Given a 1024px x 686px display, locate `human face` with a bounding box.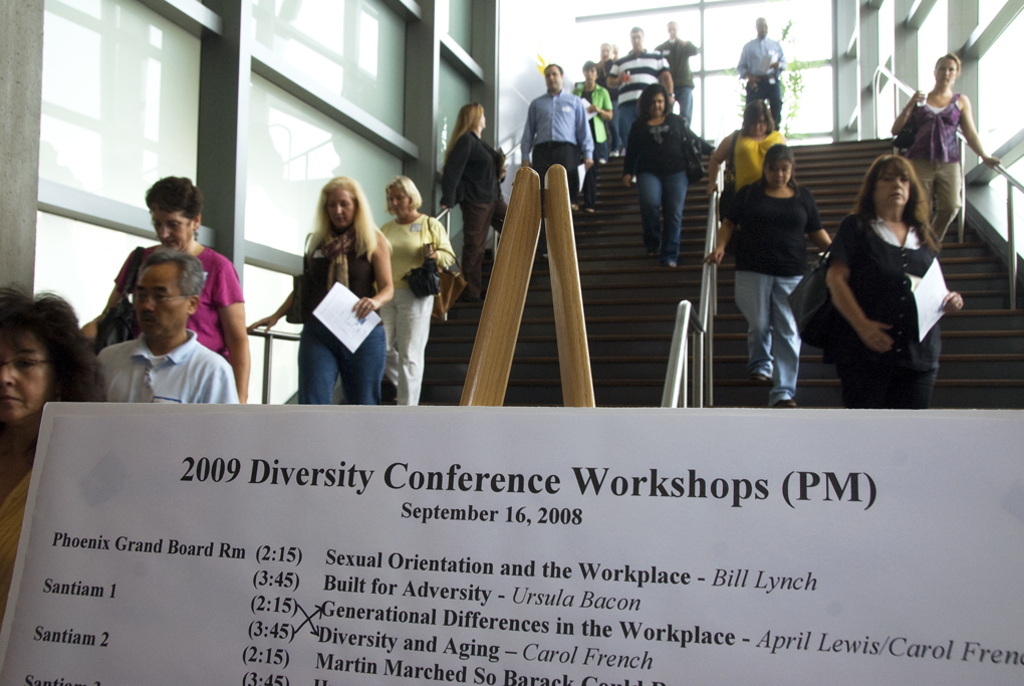
Located: locate(666, 26, 677, 35).
